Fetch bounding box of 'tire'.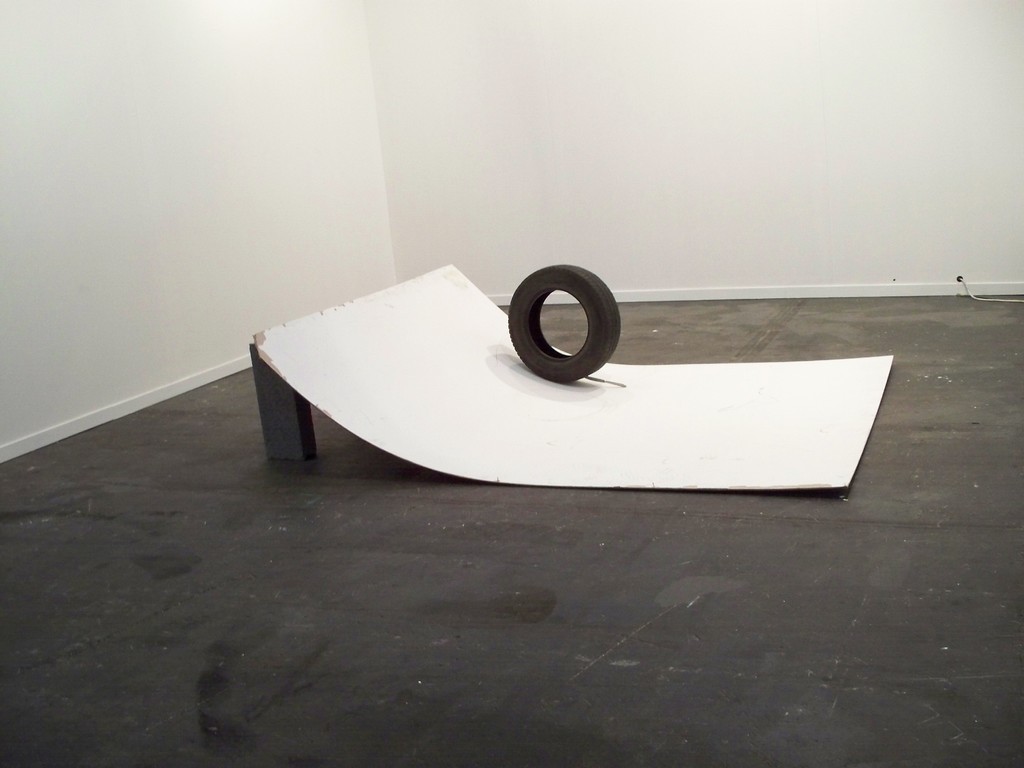
Bbox: select_region(509, 249, 627, 381).
